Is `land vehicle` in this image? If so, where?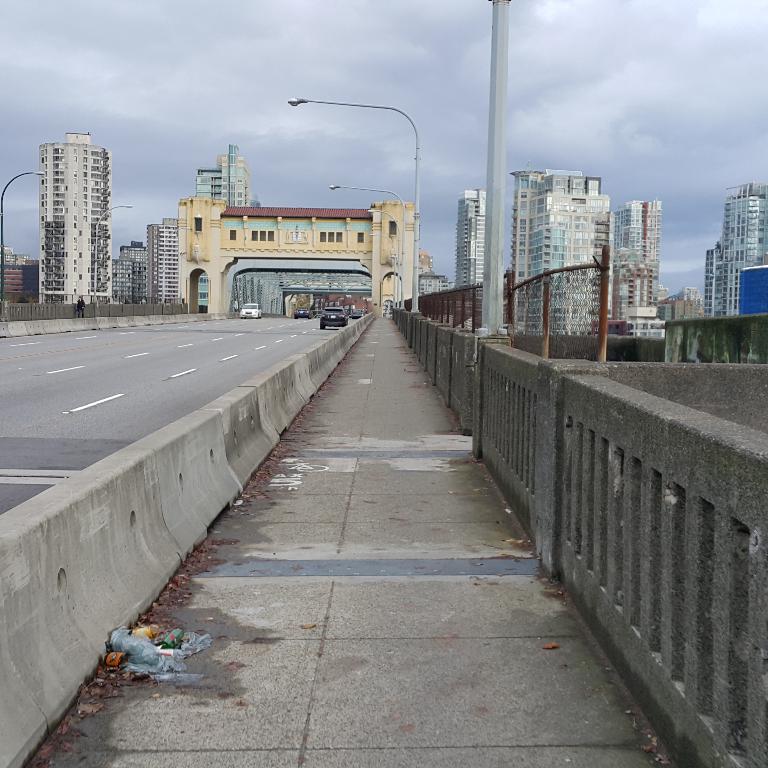
Yes, at bbox(351, 305, 365, 320).
